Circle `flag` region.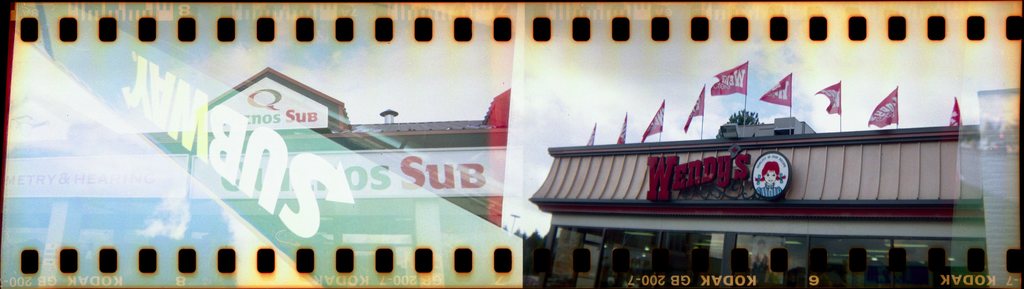
Region: [left=685, top=88, right=709, bottom=136].
